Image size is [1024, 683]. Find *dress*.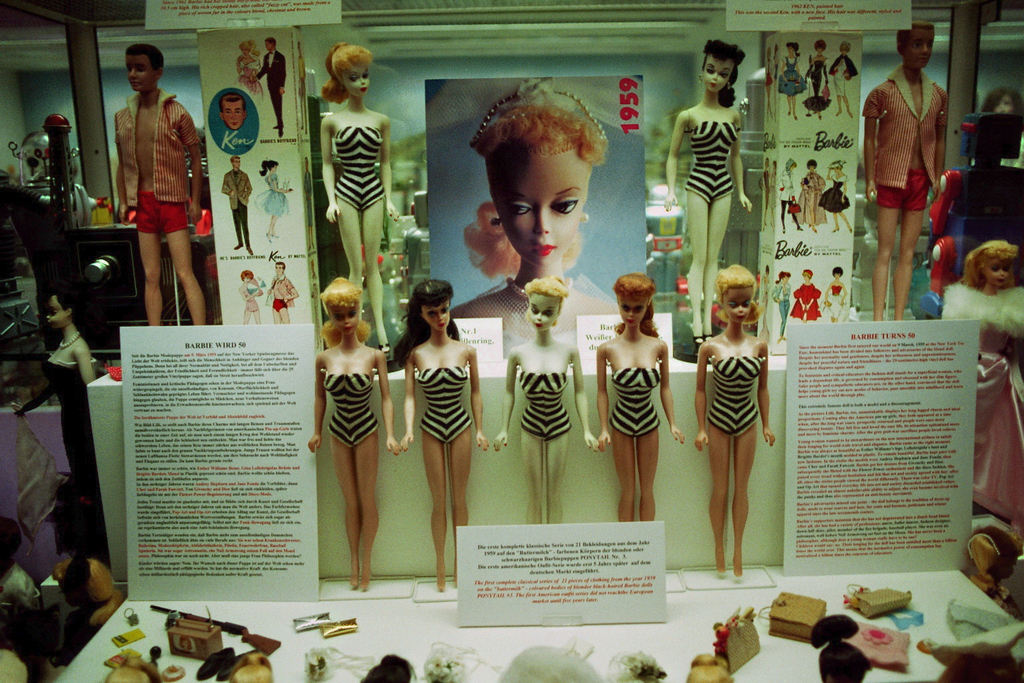
box=[937, 288, 1023, 523].
